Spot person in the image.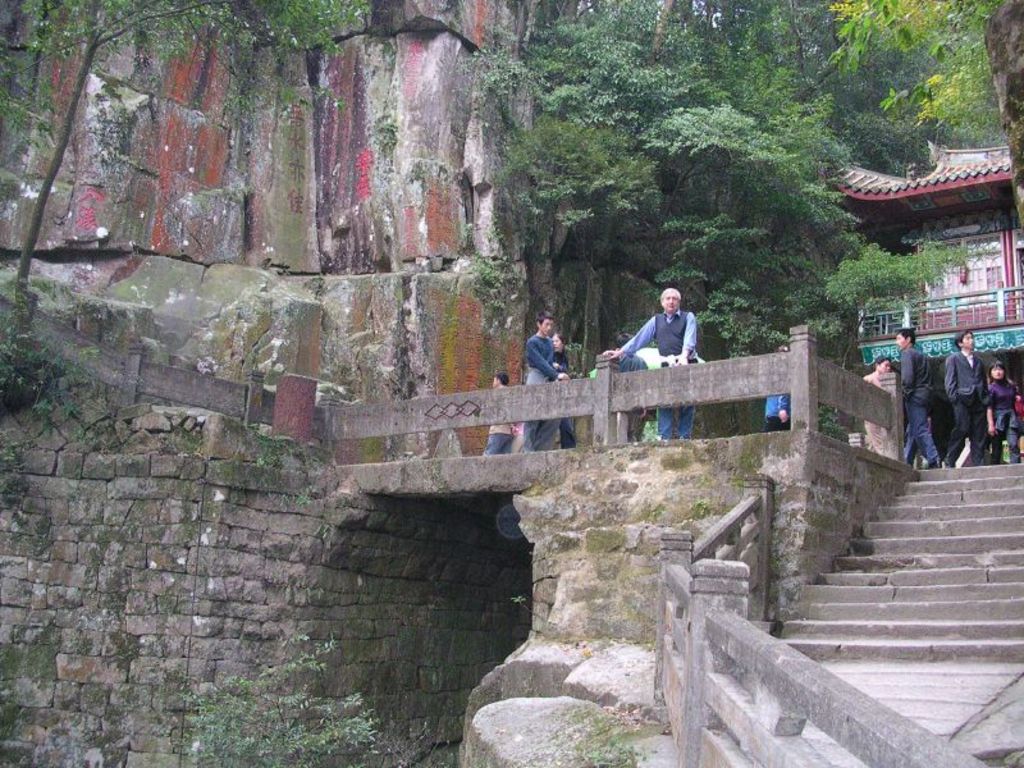
person found at [989,358,1015,461].
